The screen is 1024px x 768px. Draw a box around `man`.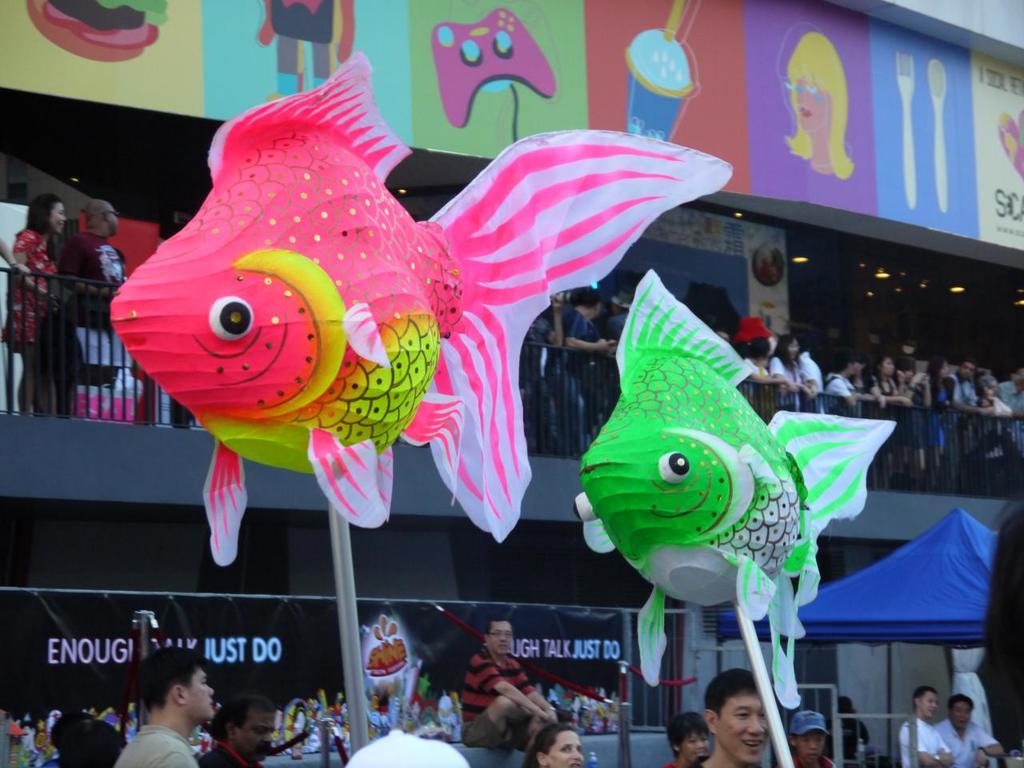
{"left": 205, "top": 696, "right": 280, "bottom": 767}.
